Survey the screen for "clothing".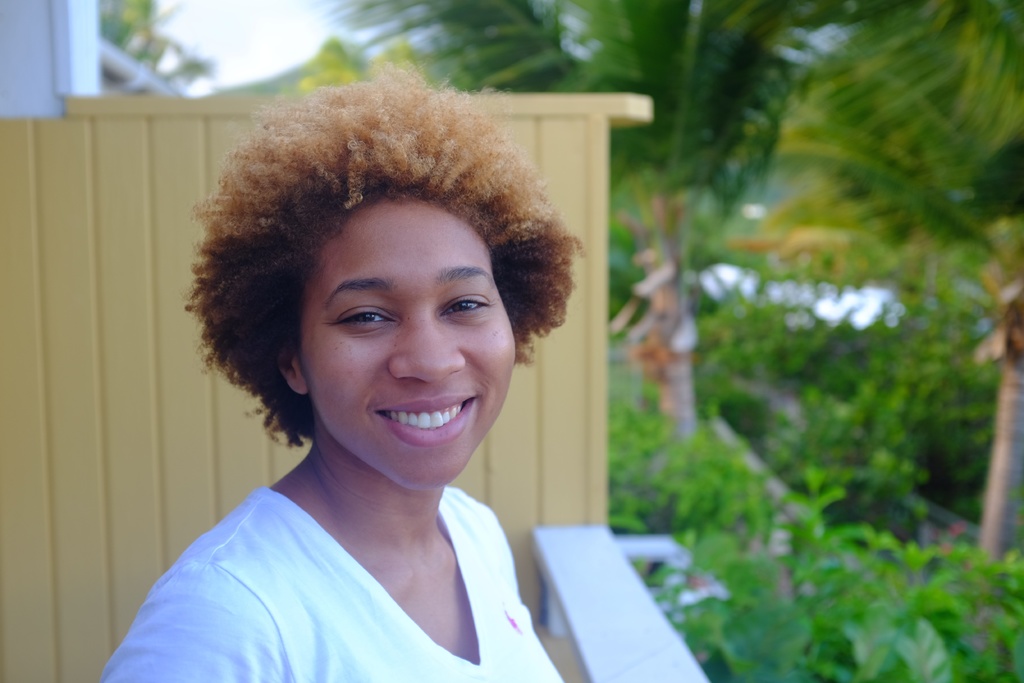
Survey found: box(109, 370, 579, 681).
